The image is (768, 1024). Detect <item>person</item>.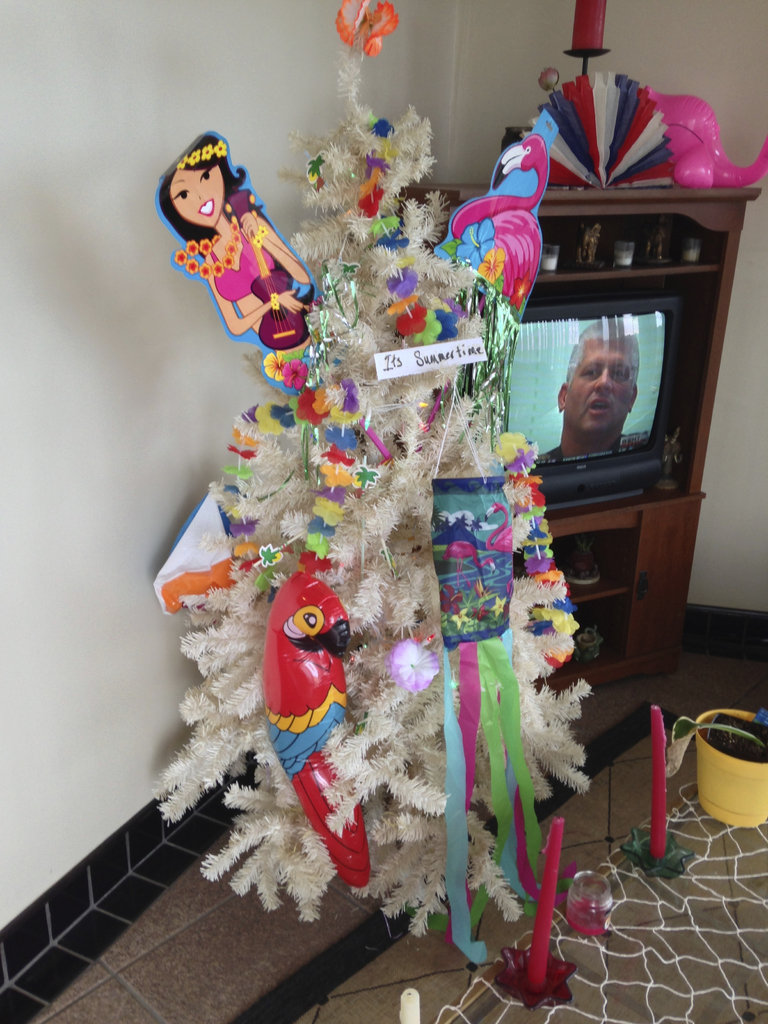
Detection: BBox(537, 316, 649, 460).
